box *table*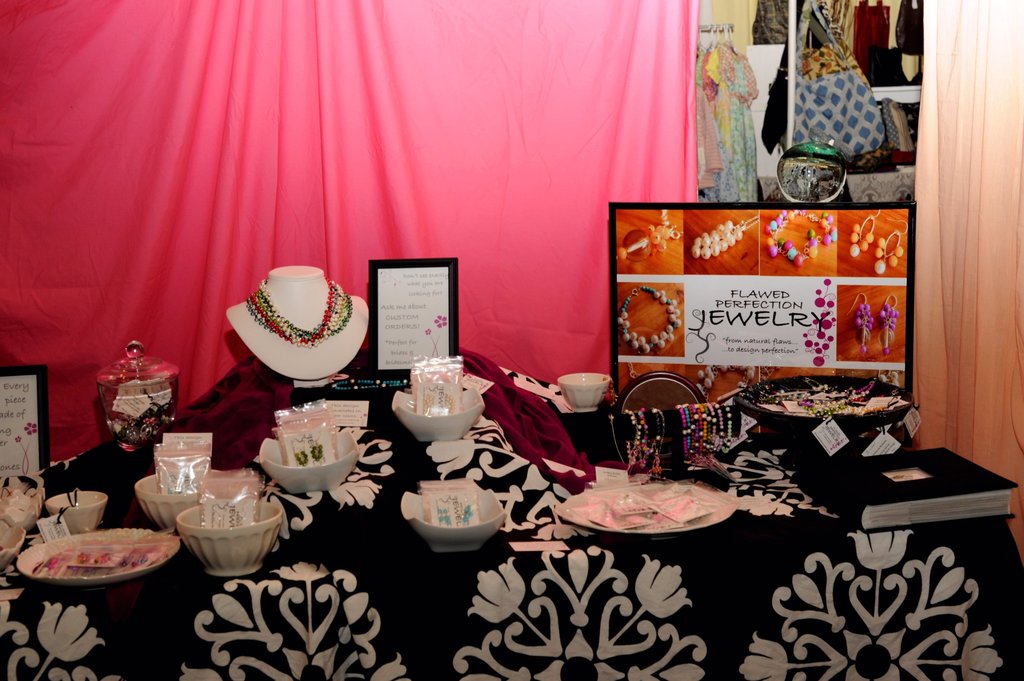
box(0, 342, 1023, 680)
